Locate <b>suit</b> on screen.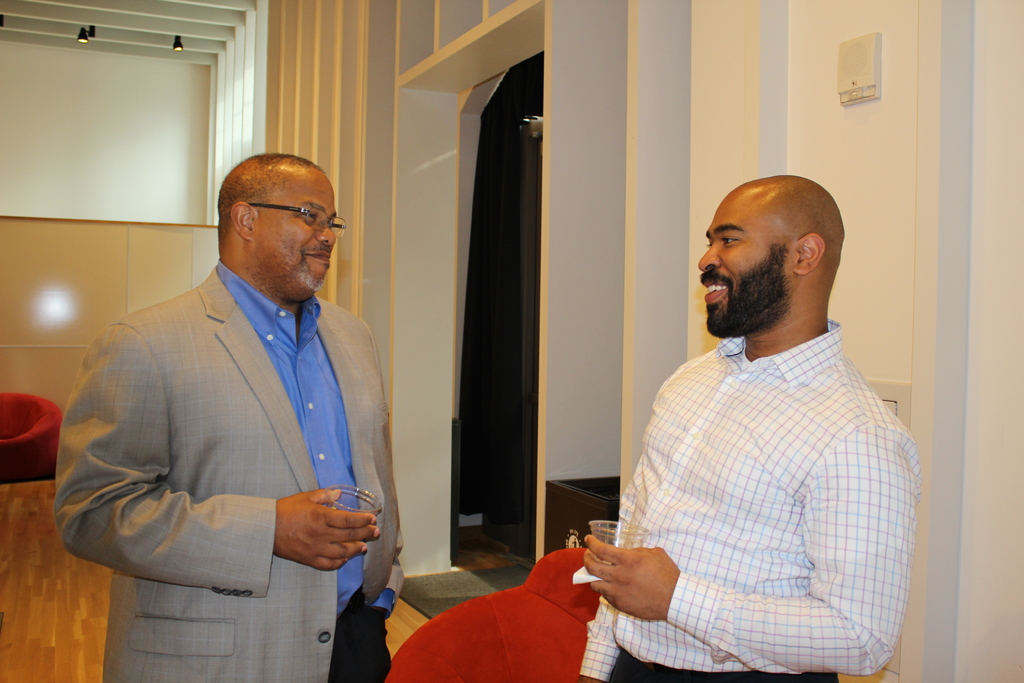
On screen at l=65, t=193, r=424, b=650.
